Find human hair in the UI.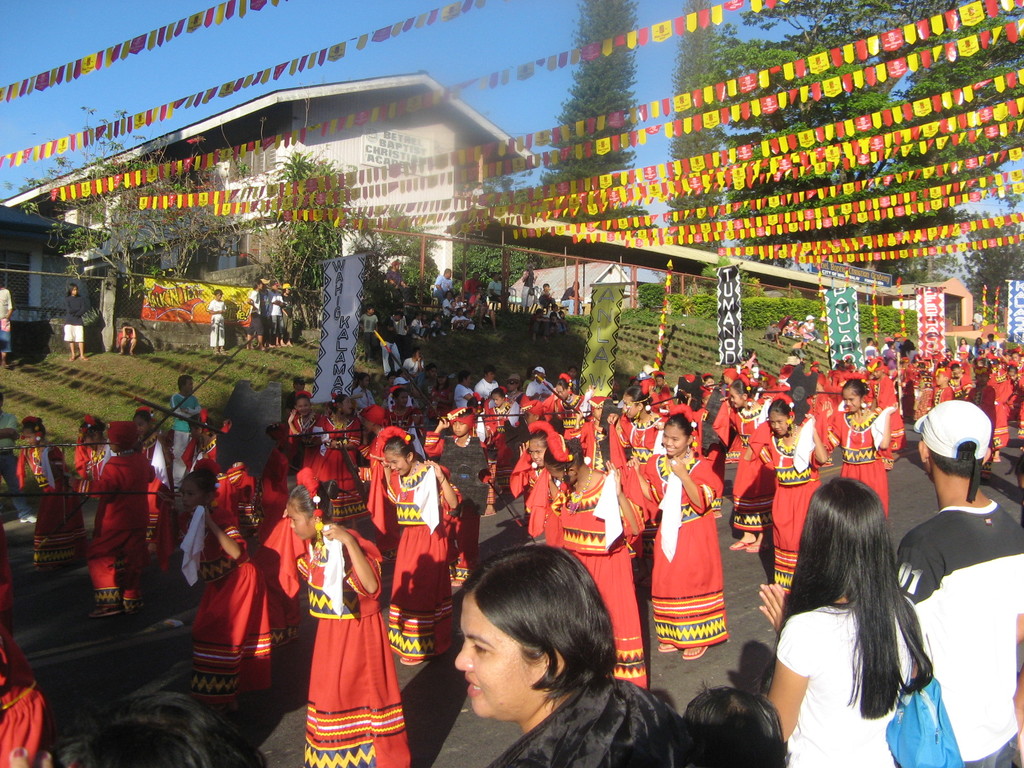
UI element at (left=213, top=289, right=223, bottom=296).
